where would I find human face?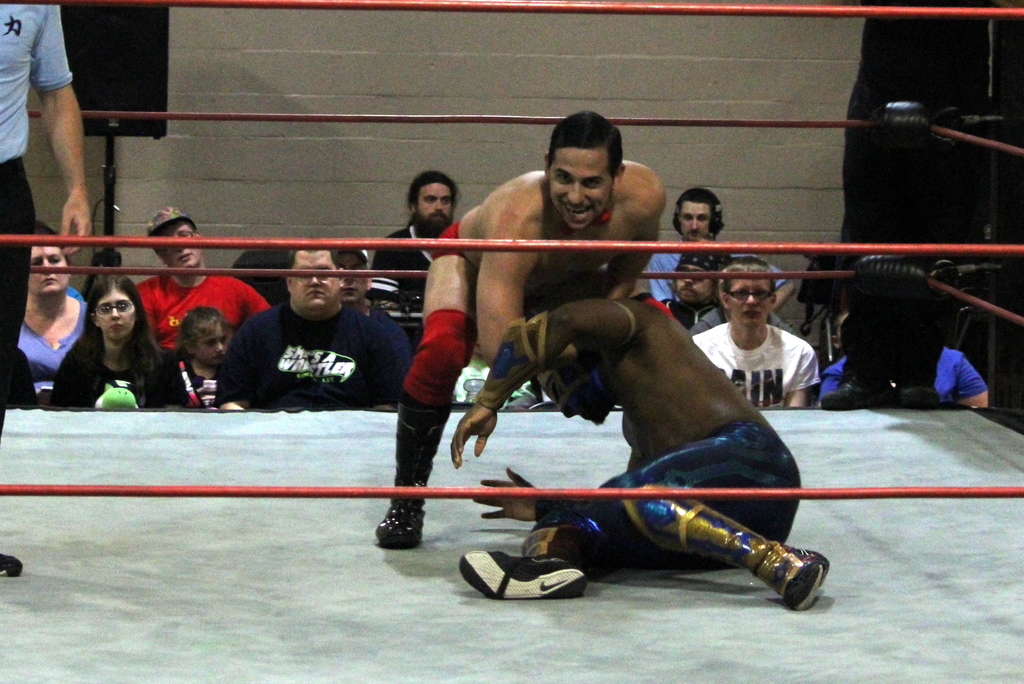
At (x1=419, y1=179, x2=449, y2=224).
